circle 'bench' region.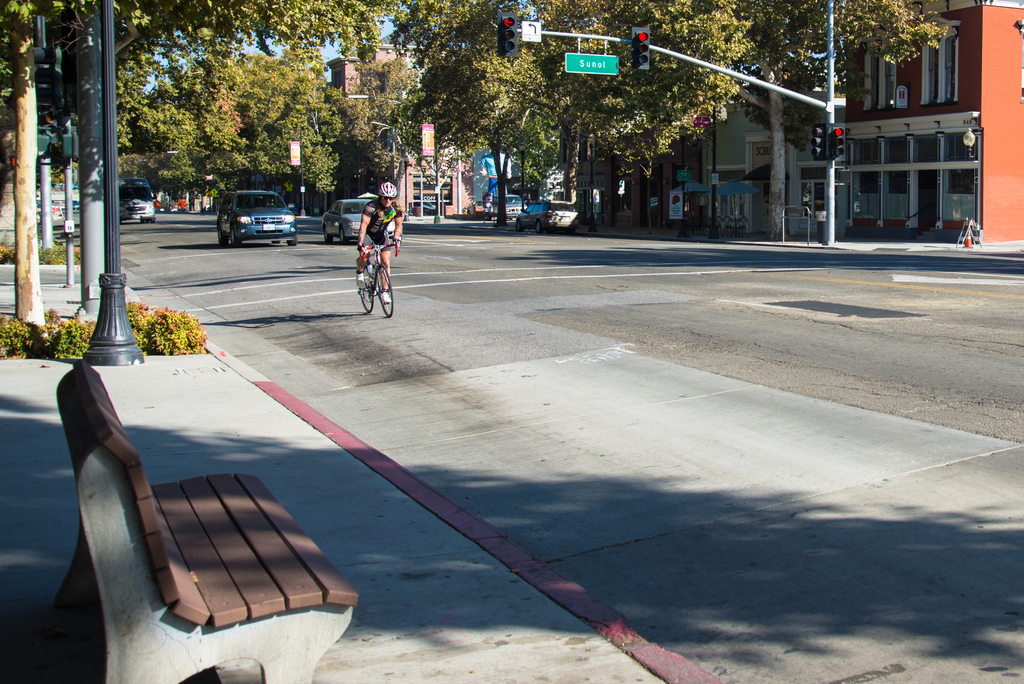
Region: box=[44, 402, 383, 683].
